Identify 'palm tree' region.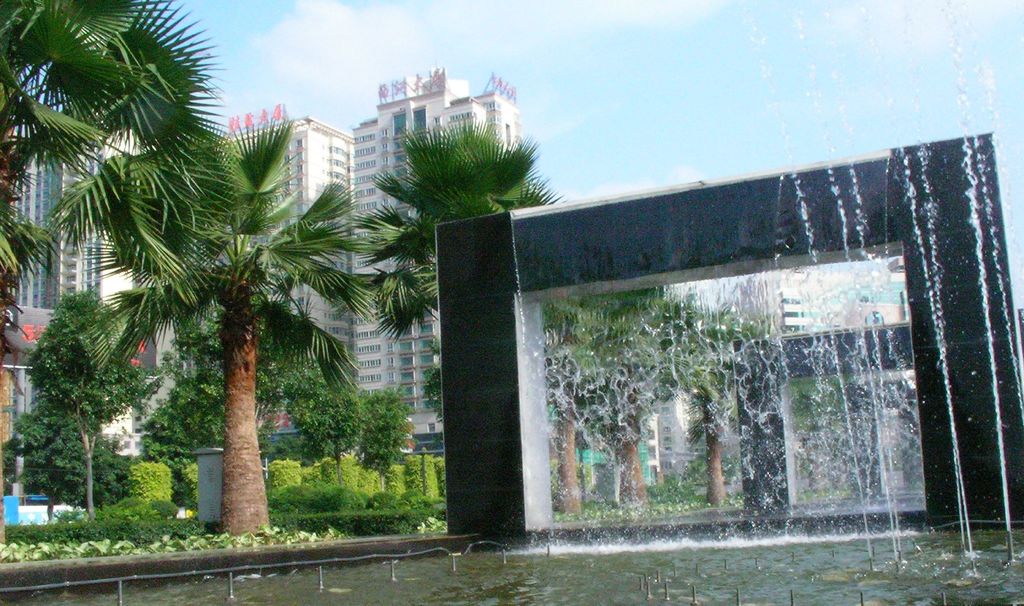
Region: 371,124,528,313.
